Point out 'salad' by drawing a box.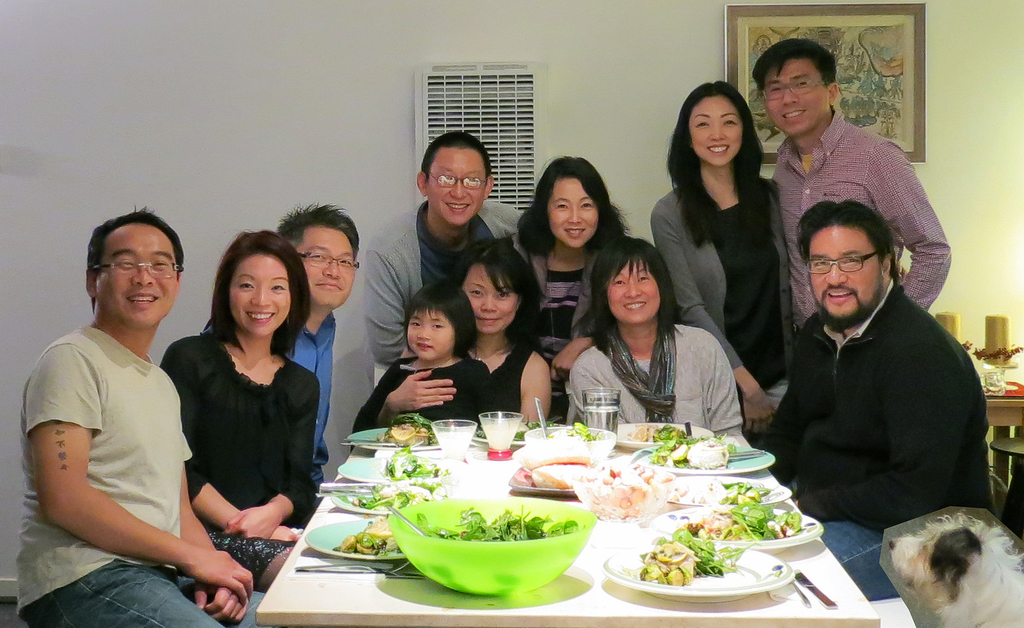
(675,487,817,549).
